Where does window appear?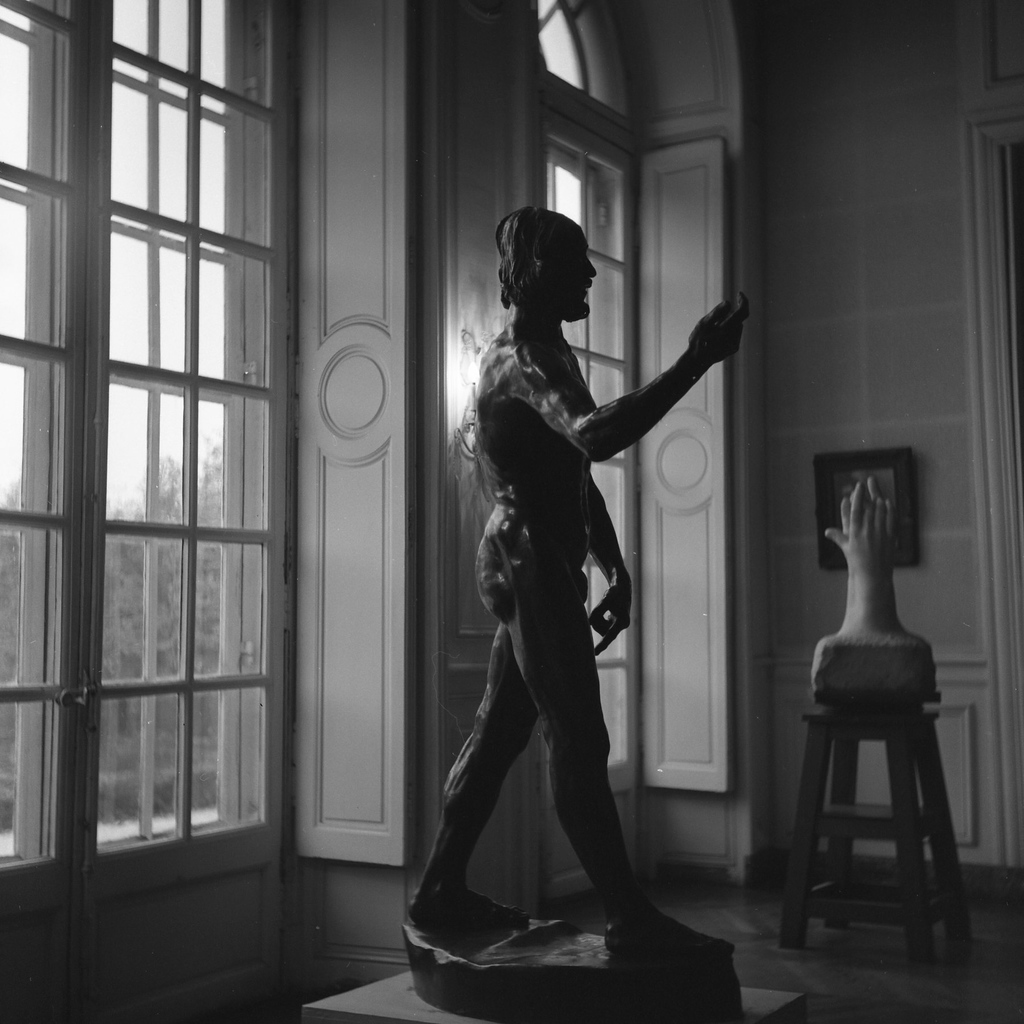
Appears at 548, 130, 627, 776.
